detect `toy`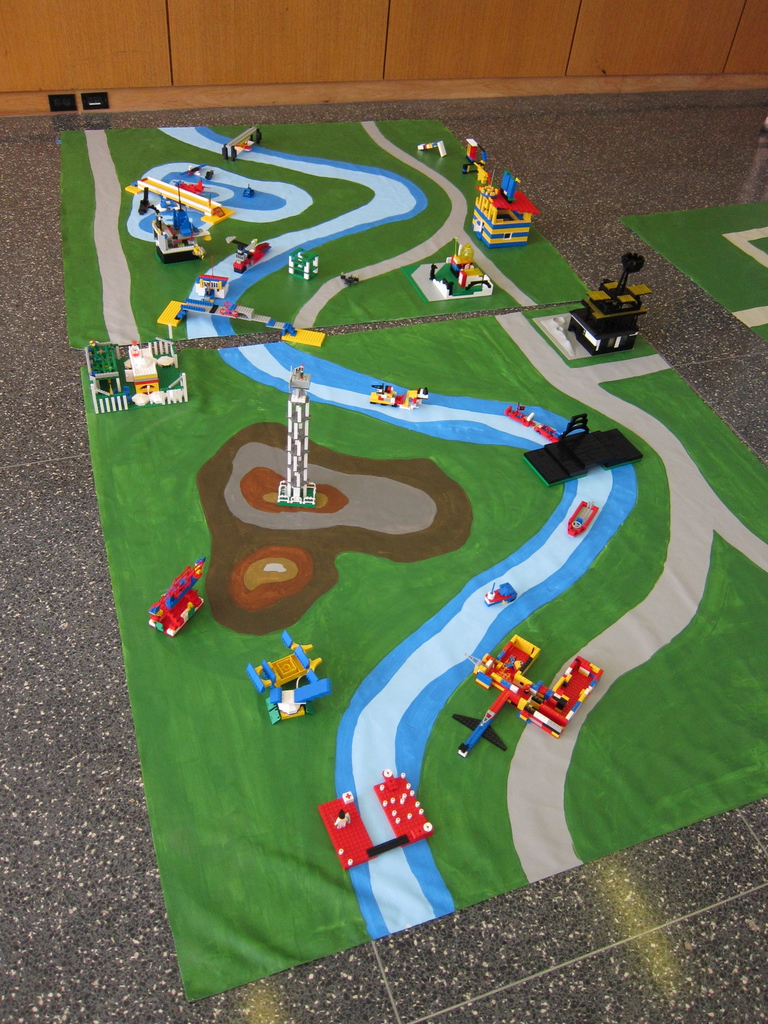
(left=238, top=232, right=278, bottom=273)
